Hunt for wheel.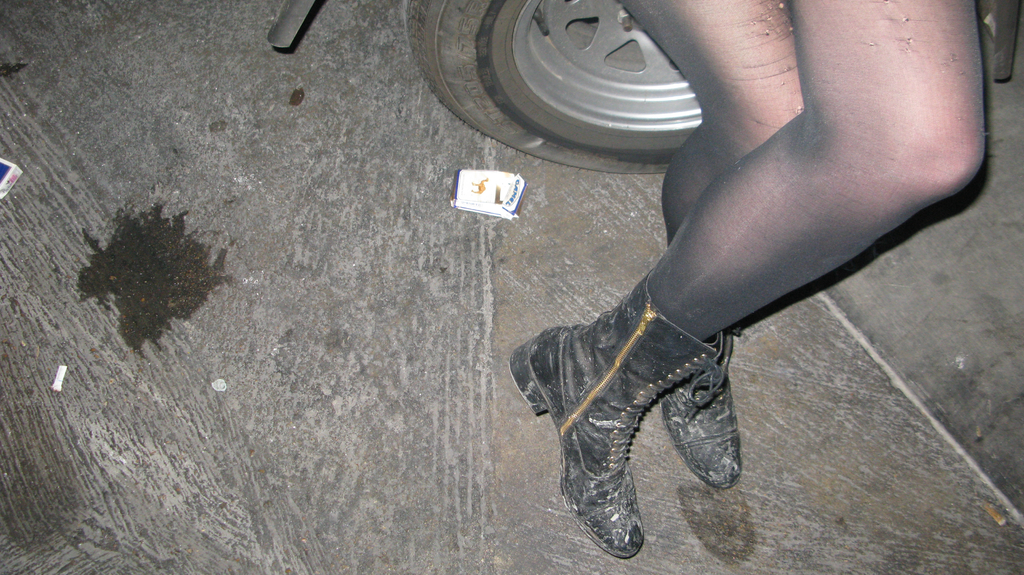
Hunted down at Rect(404, 0, 700, 173).
